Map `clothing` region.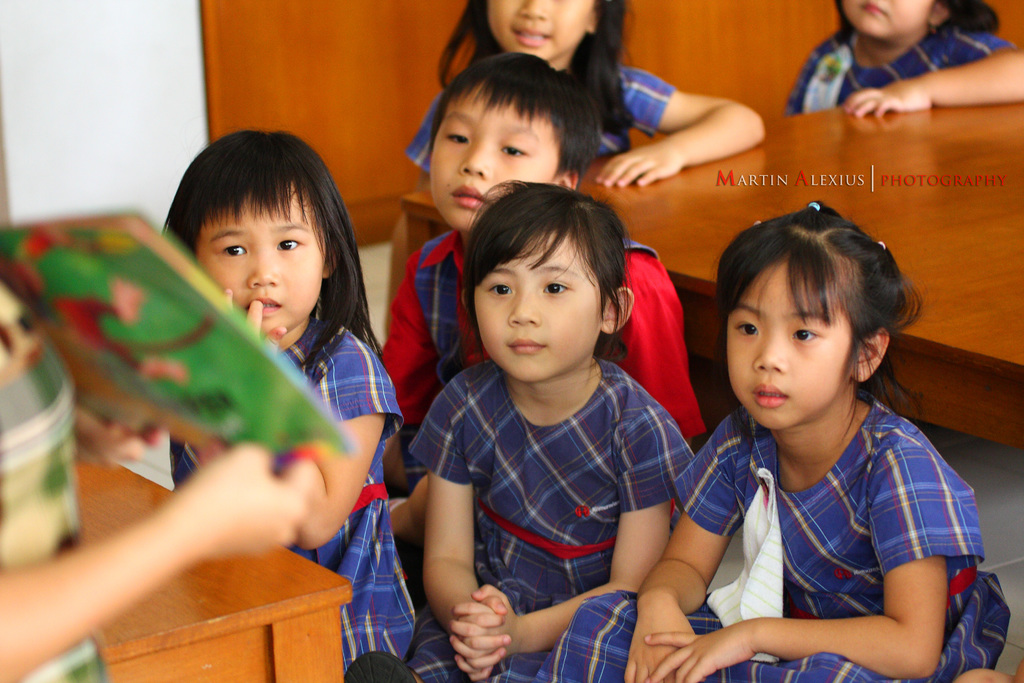
Mapped to bbox(171, 315, 419, 676).
